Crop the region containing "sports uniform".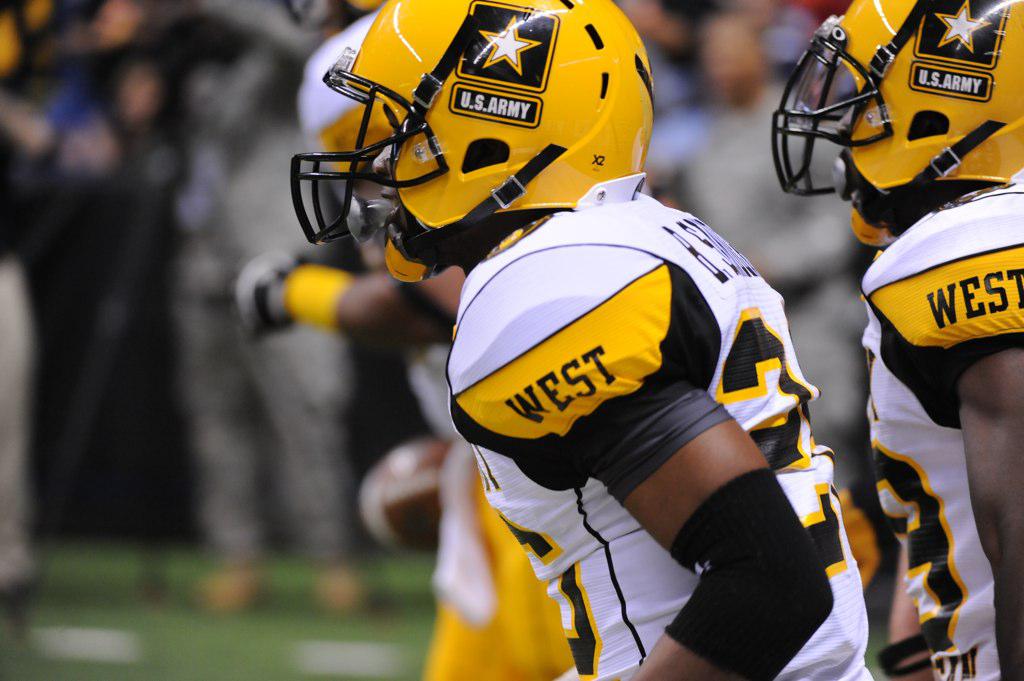
Crop region: Rect(847, 113, 1014, 680).
